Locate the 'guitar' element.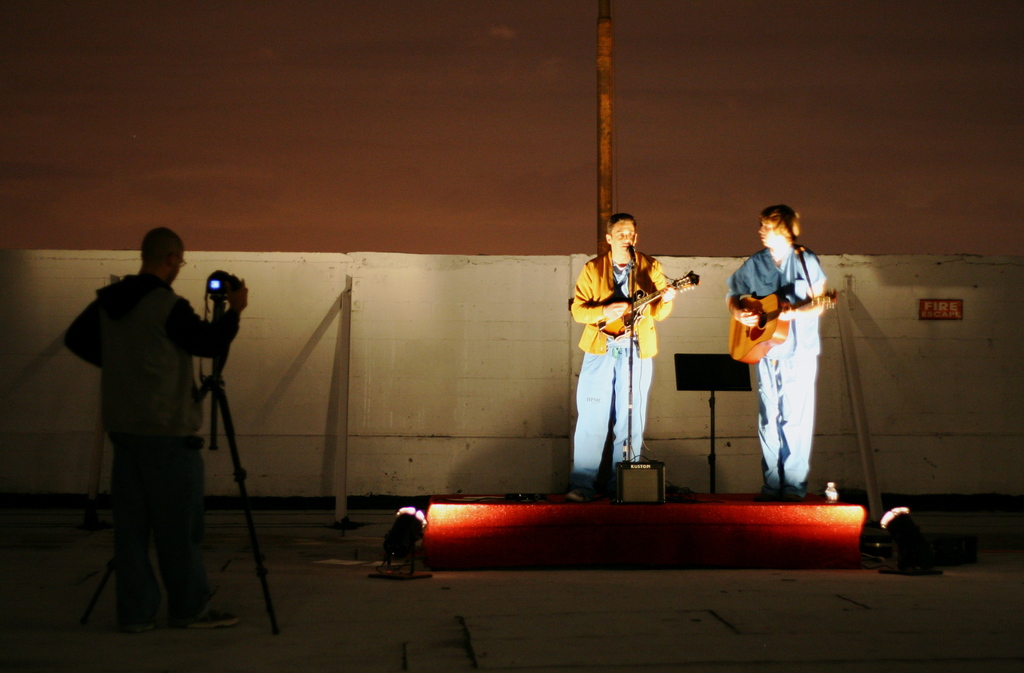
Element bbox: x1=724 y1=285 x2=836 y2=361.
